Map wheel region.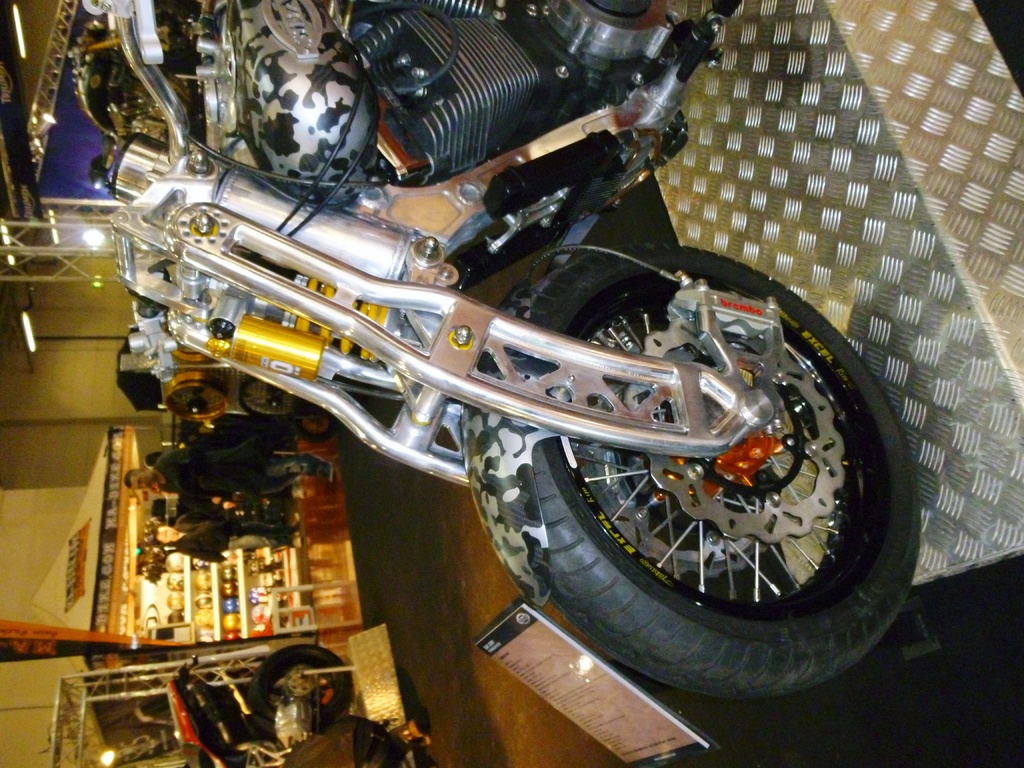
Mapped to rect(248, 643, 356, 722).
